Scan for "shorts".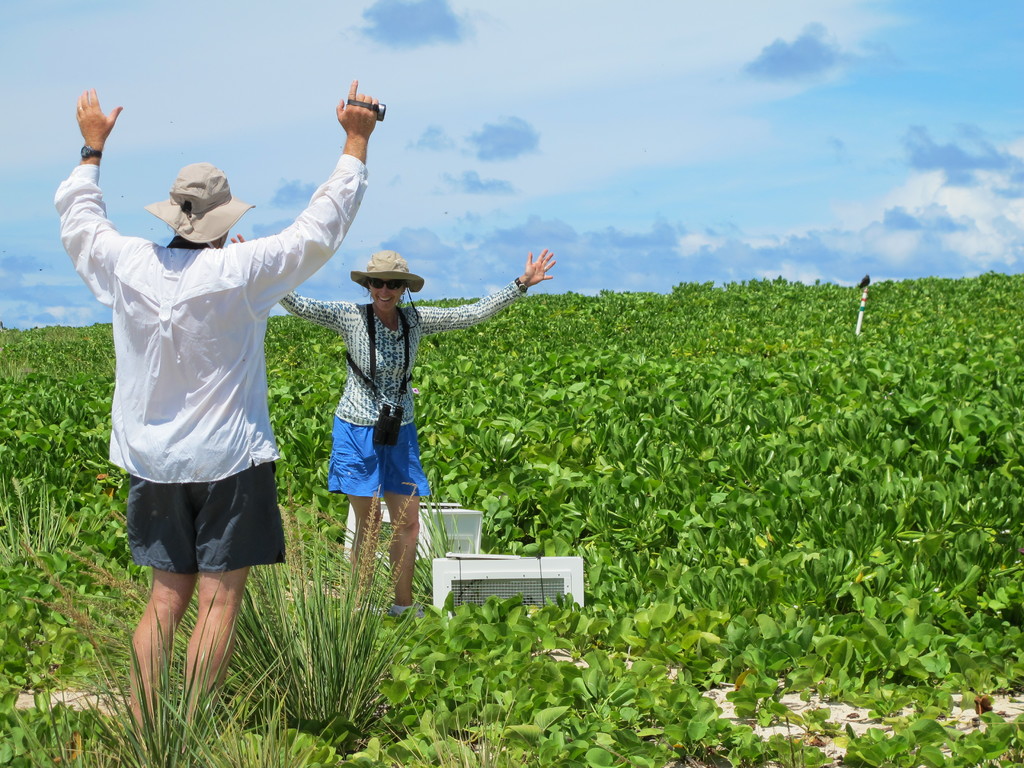
Scan result: (left=106, top=461, right=289, bottom=582).
